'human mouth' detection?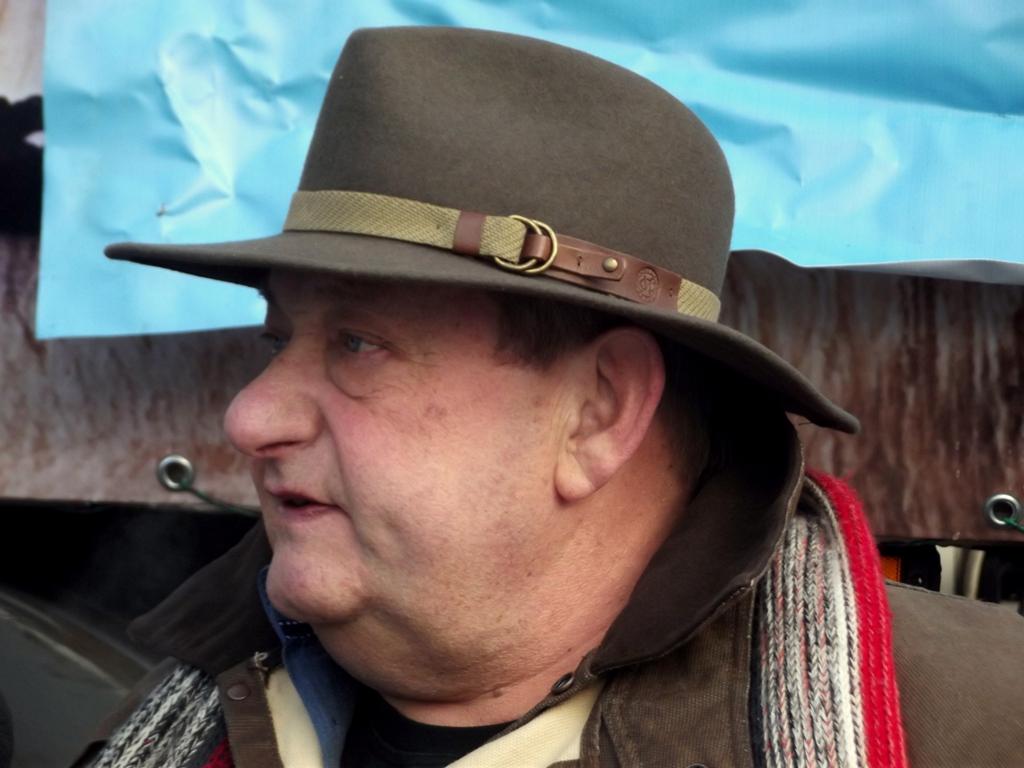
crop(270, 489, 329, 521)
